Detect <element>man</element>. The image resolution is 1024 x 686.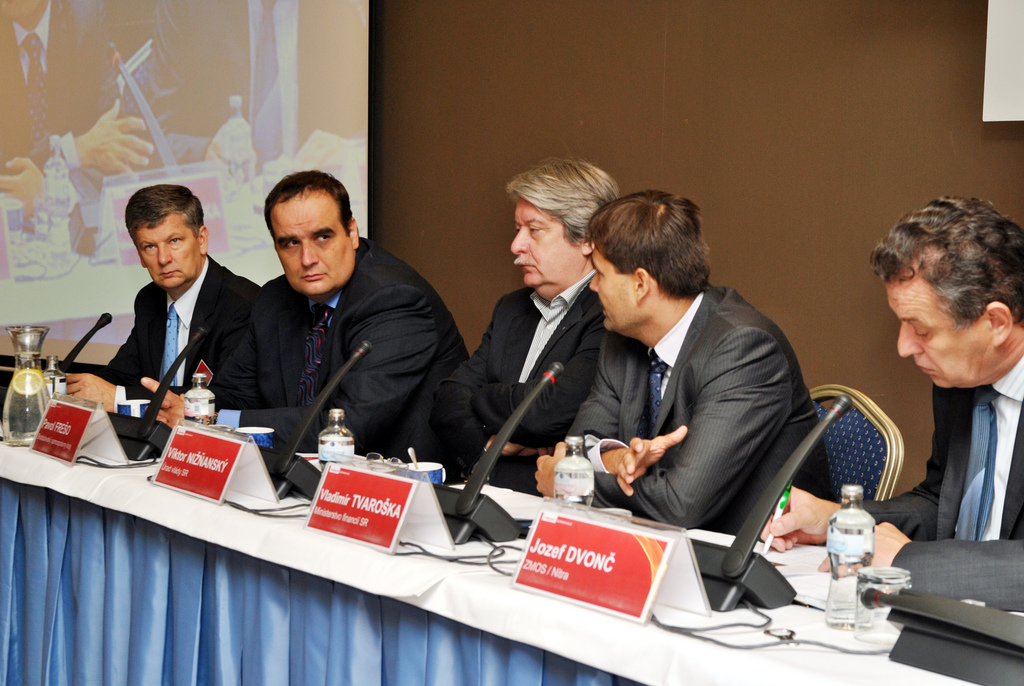
536 197 838 569.
